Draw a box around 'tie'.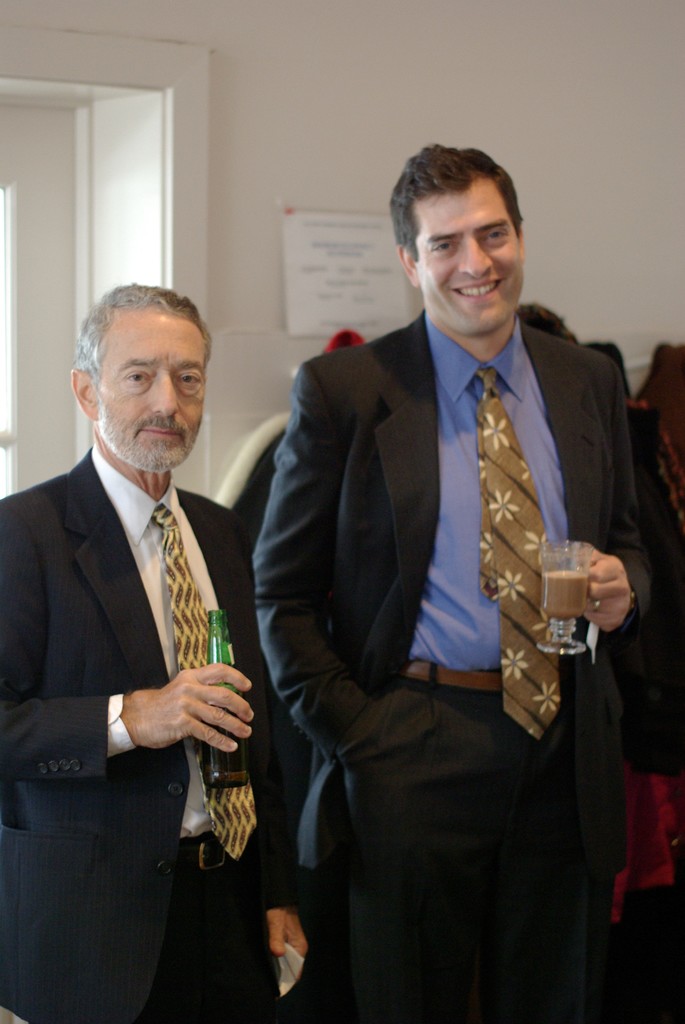
pyautogui.locateOnScreen(478, 368, 565, 746).
